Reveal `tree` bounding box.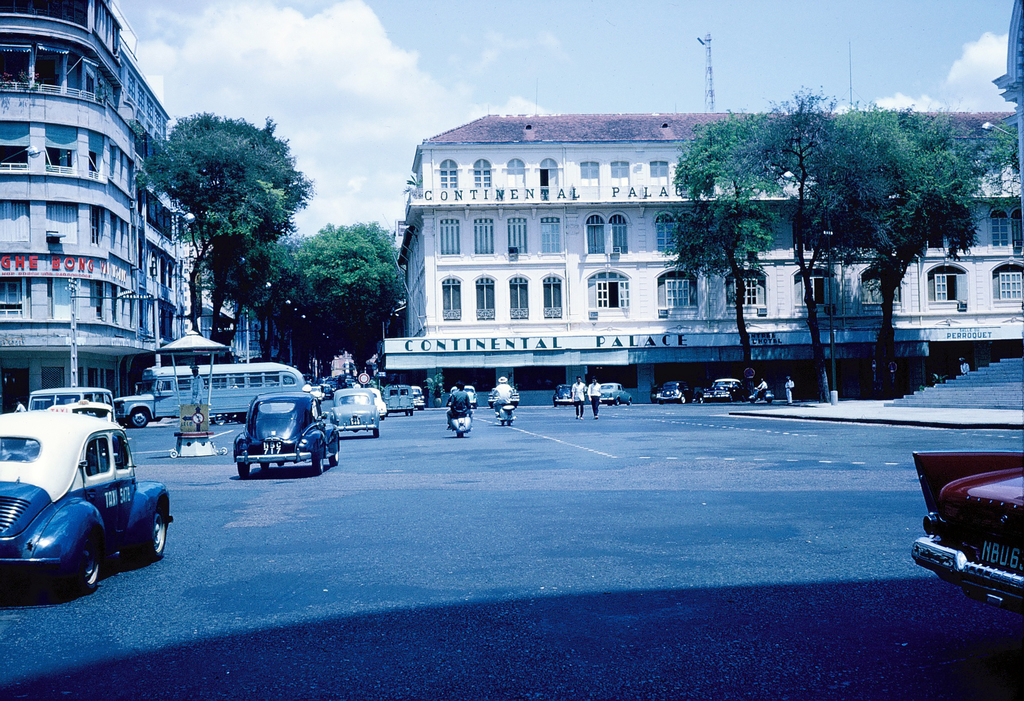
Revealed: rect(239, 219, 412, 383).
